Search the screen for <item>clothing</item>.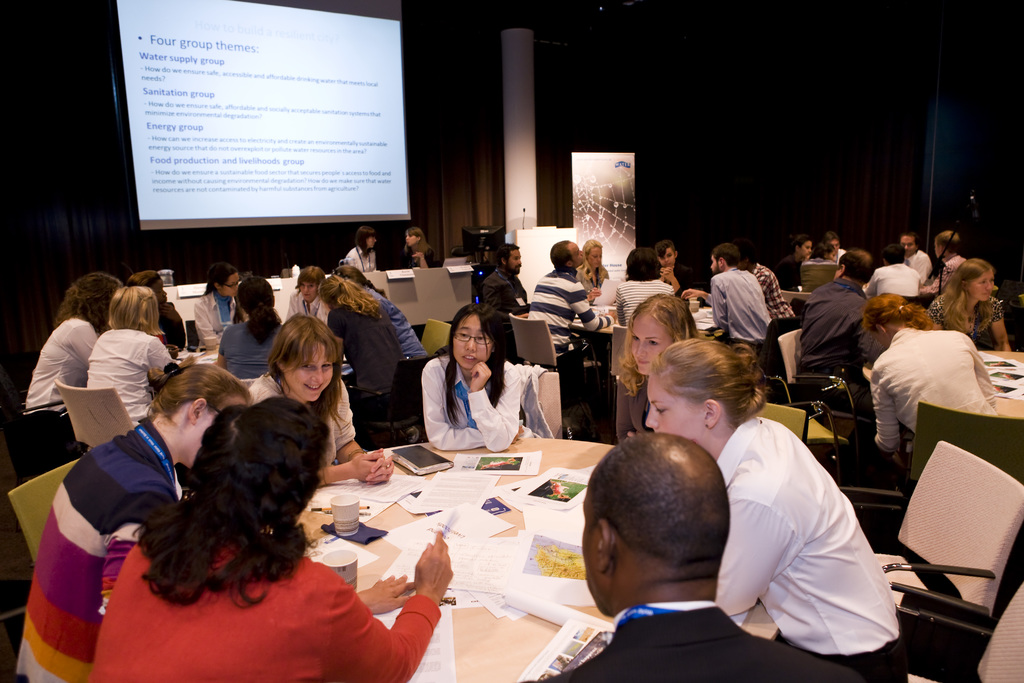
Found at x1=326 y1=305 x2=409 y2=424.
